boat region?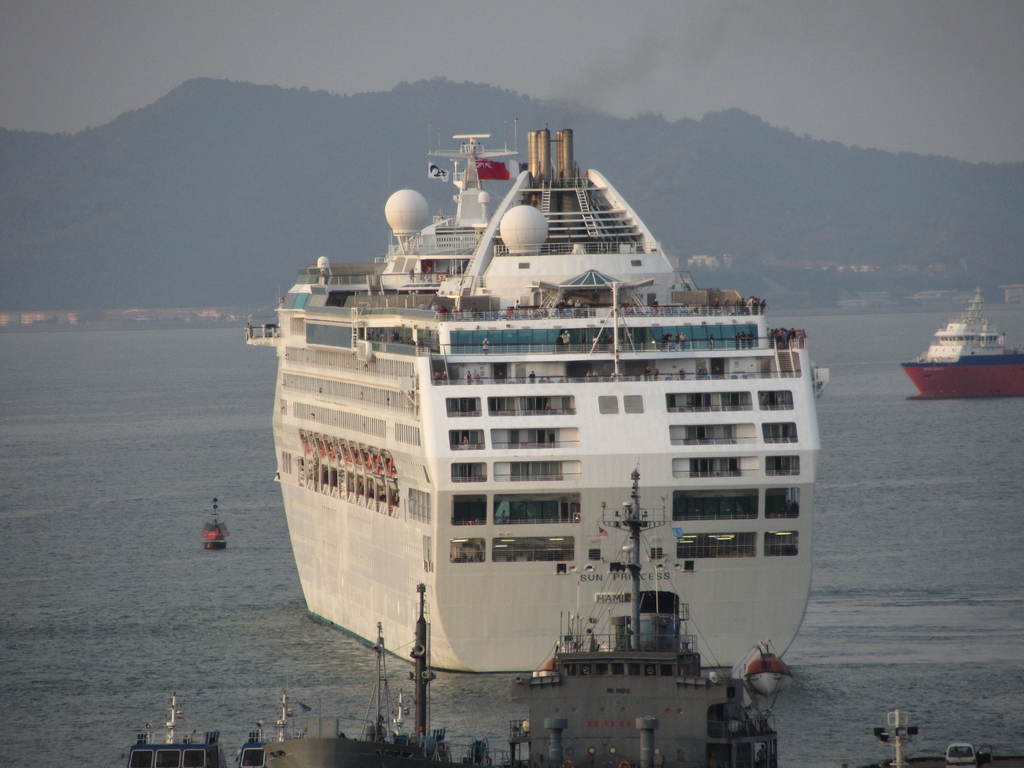
box(203, 495, 228, 550)
